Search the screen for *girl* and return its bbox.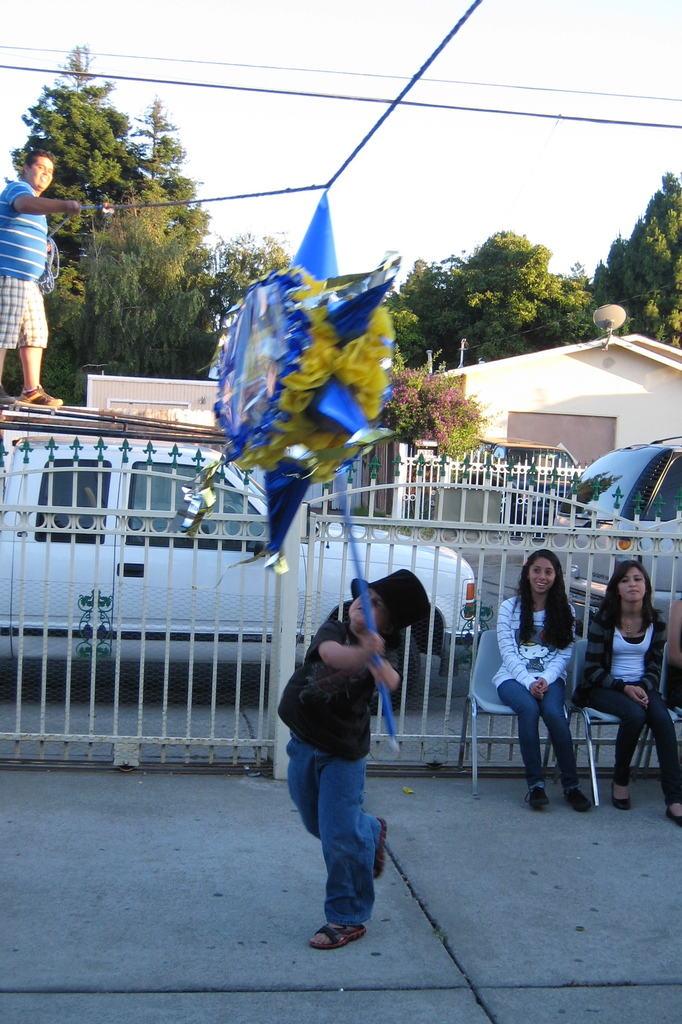
Found: rect(574, 561, 681, 825).
